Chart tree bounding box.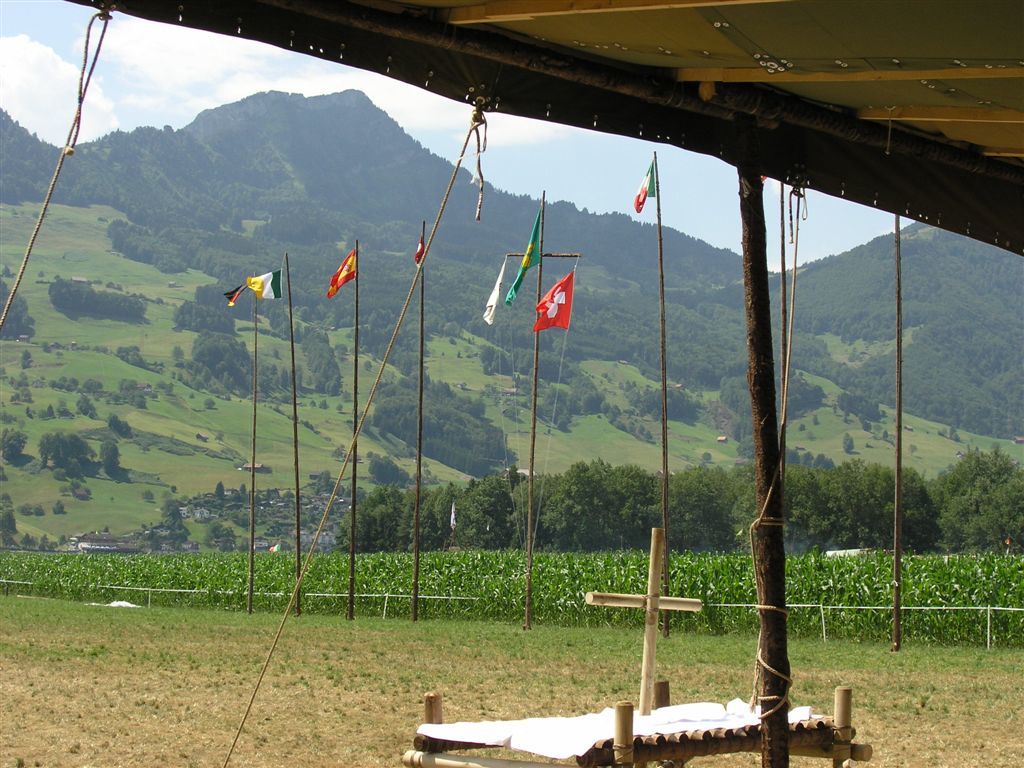
Charted: rect(8, 386, 32, 405).
